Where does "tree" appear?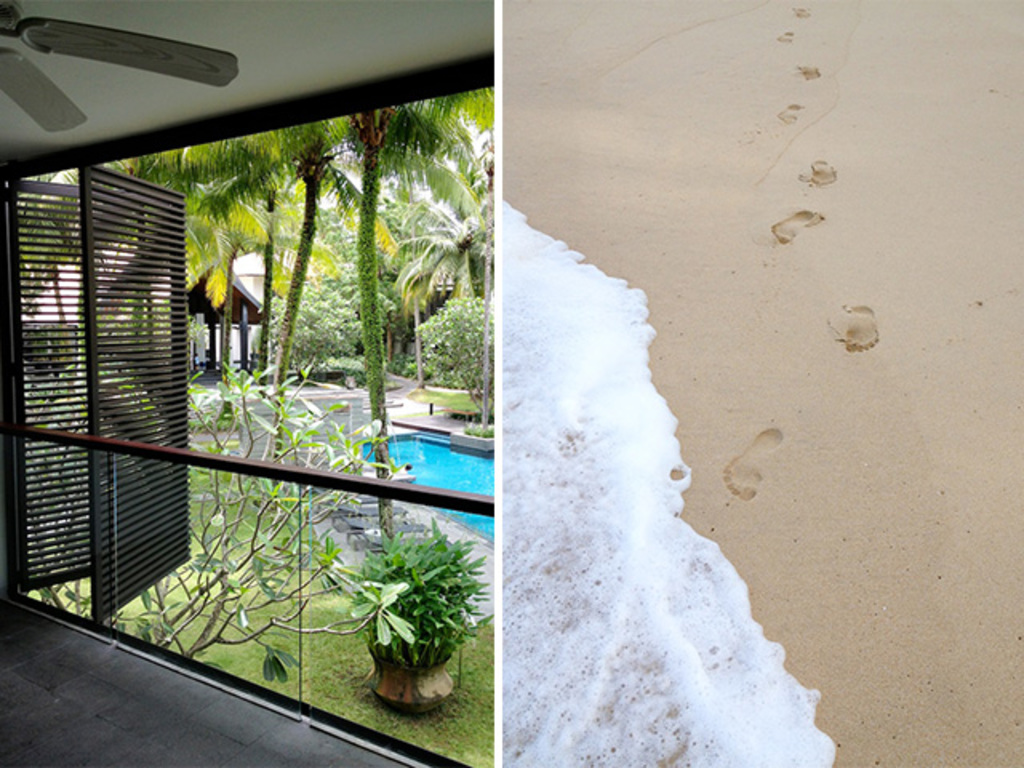
Appears at <bbox>394, 187, 482, 323</bbox>.
